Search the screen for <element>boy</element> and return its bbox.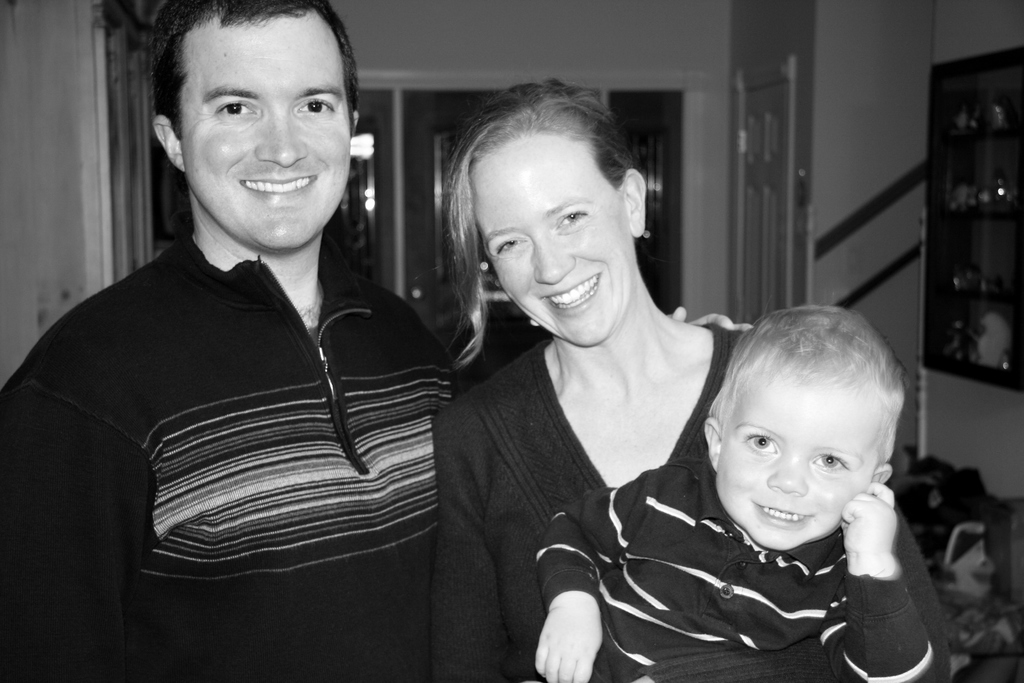
Found: pyautogui.locateOnScreen(535, 313, 949, 672).
